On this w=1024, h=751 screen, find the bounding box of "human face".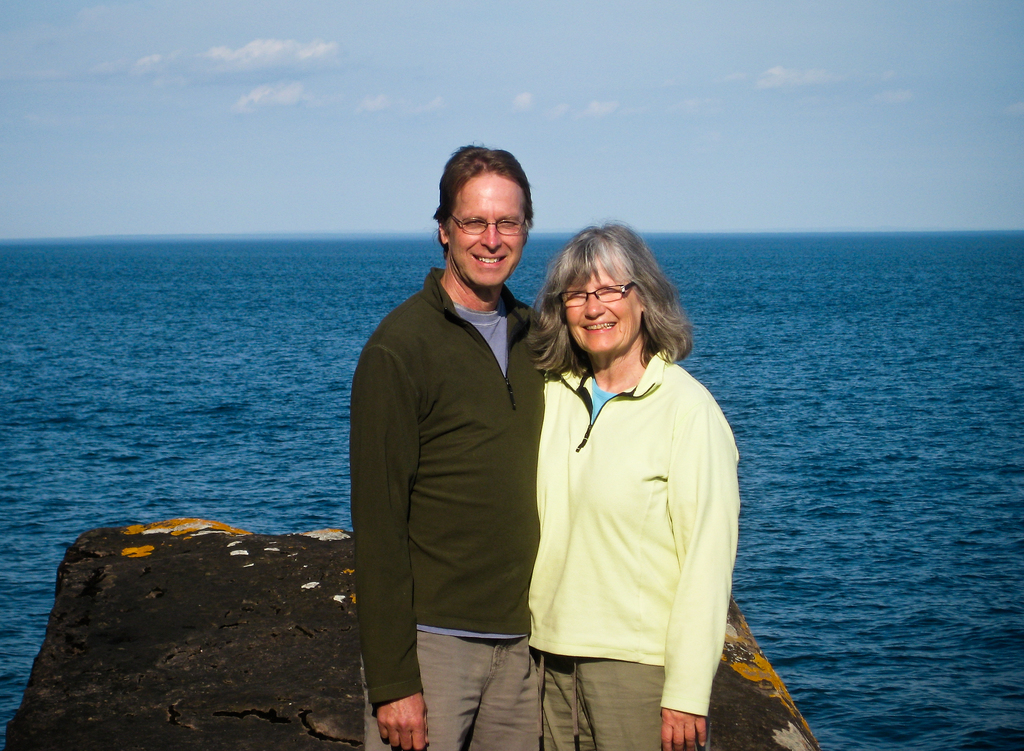
Bounding box: [564, 255, 644, 355].
